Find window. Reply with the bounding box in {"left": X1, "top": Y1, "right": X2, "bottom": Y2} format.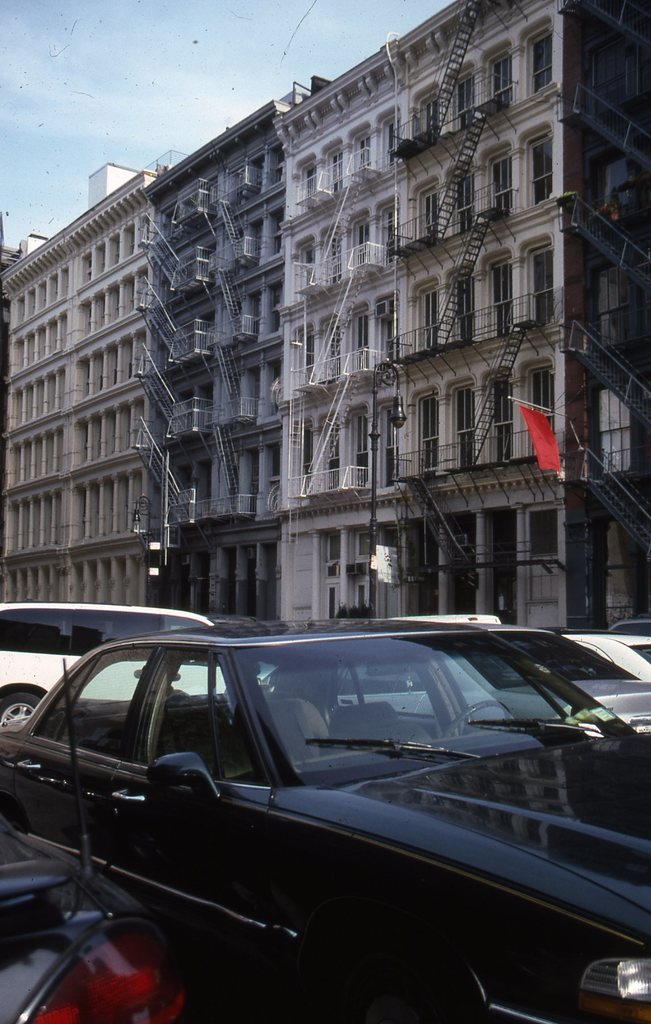
{"left": 424, "top": 292, "right": 436, "bottom": 349}.
